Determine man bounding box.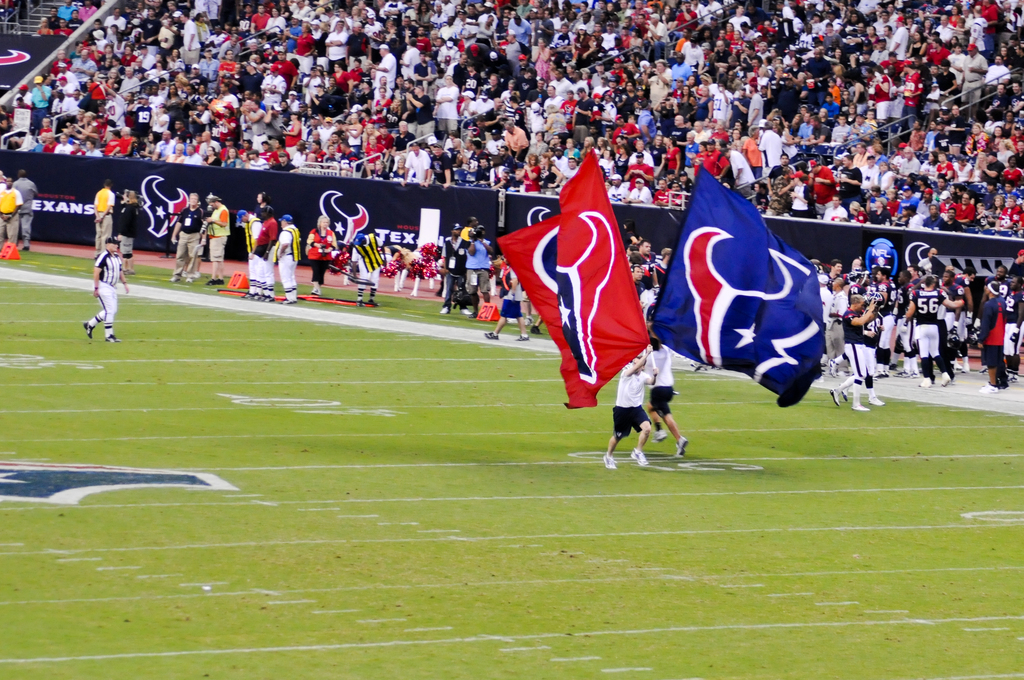
Determined: crop(644, 58, 671, 116).
